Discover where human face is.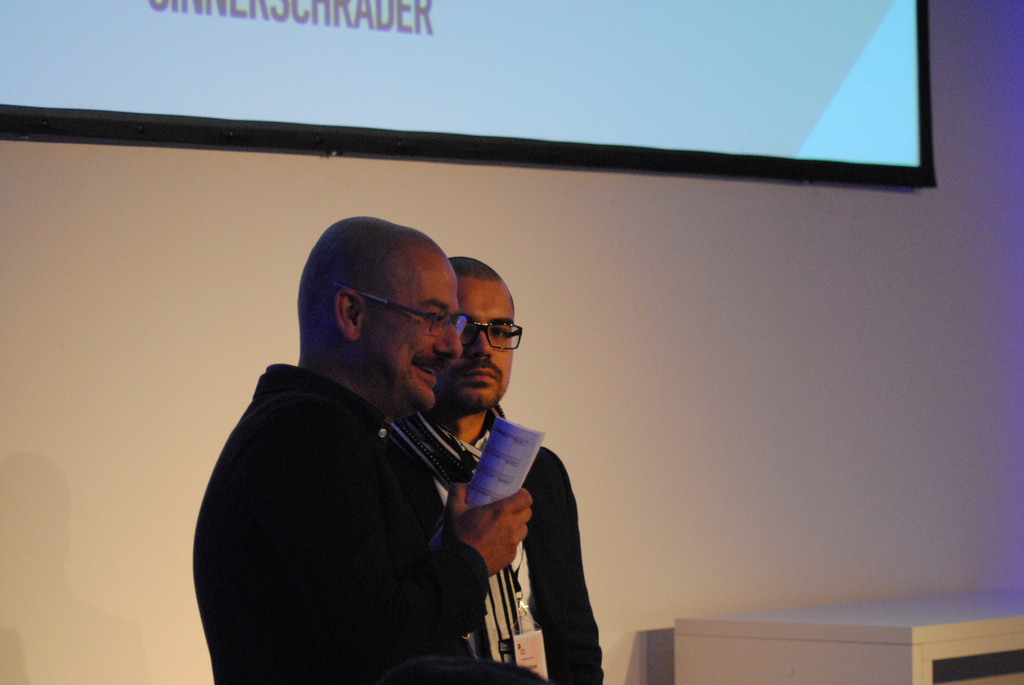
Discovered at detection(370, 258, 458, 413).
